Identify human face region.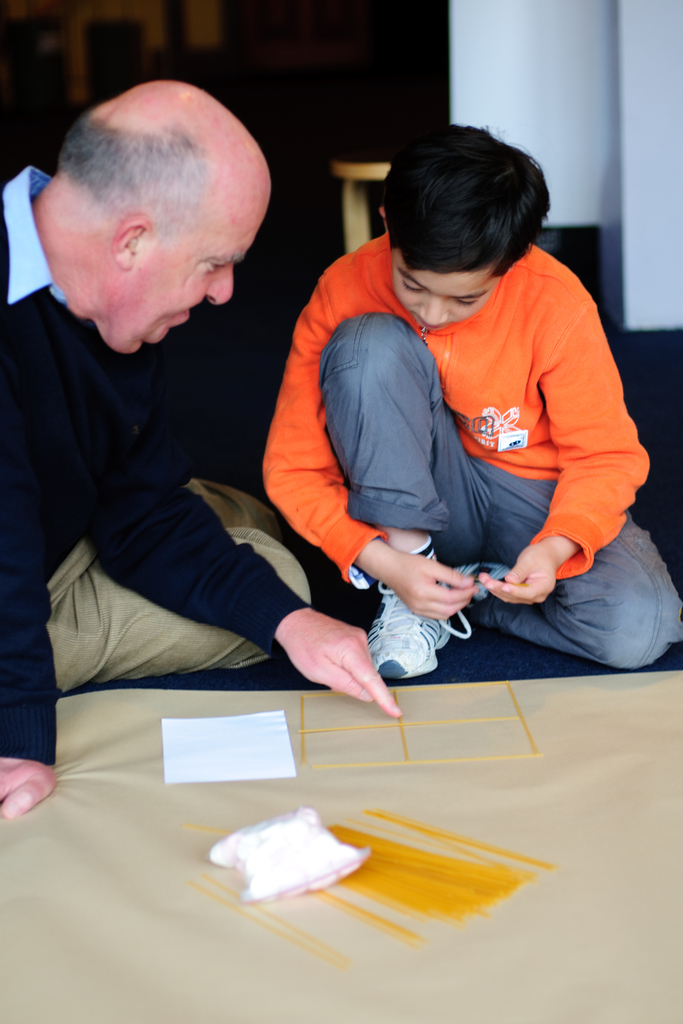
Region: <region>103, 182, 271, 350</region>.
